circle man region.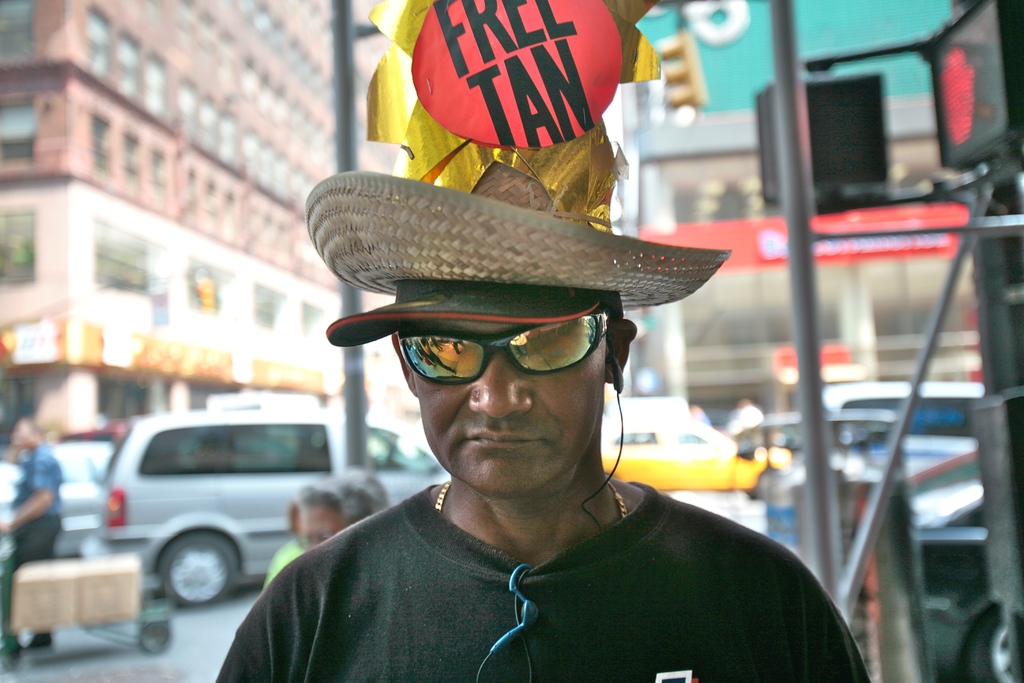
Region: box(192, 141, 881, 678).
